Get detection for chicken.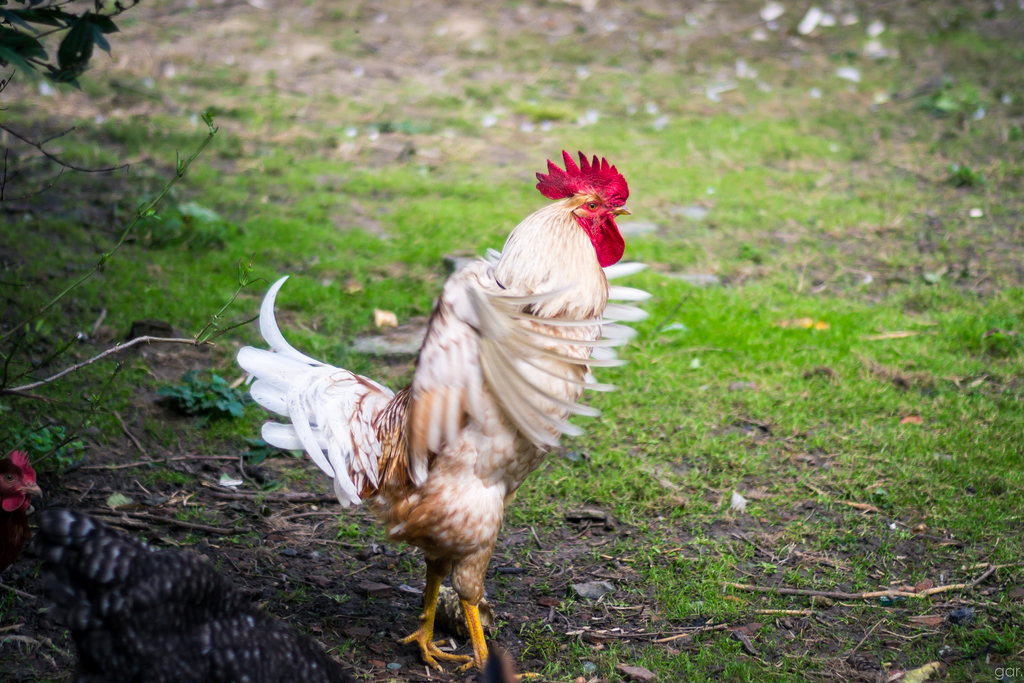
Detection: [232, 141, 648, 655].
